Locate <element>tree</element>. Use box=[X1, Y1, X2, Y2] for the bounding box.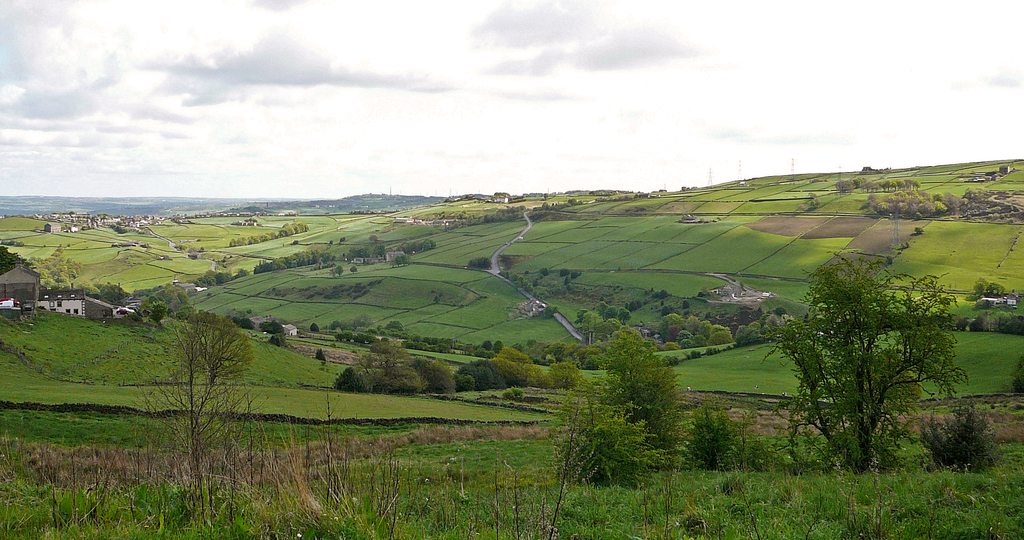
box=[557, 334, 704, 470].
